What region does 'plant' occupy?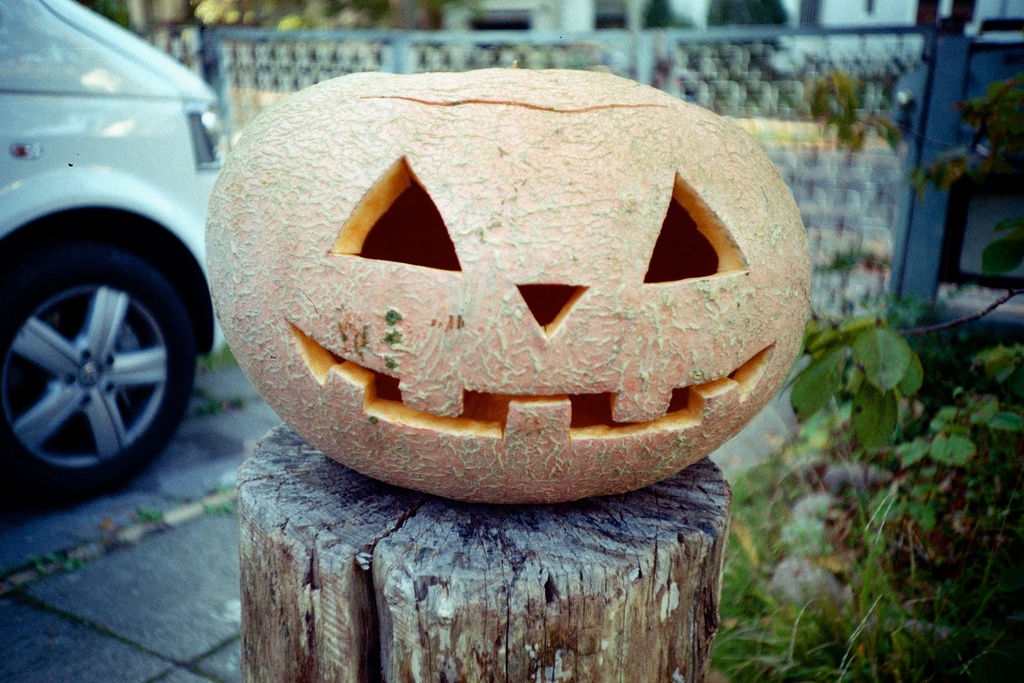
[195, 331, 259, 424].
